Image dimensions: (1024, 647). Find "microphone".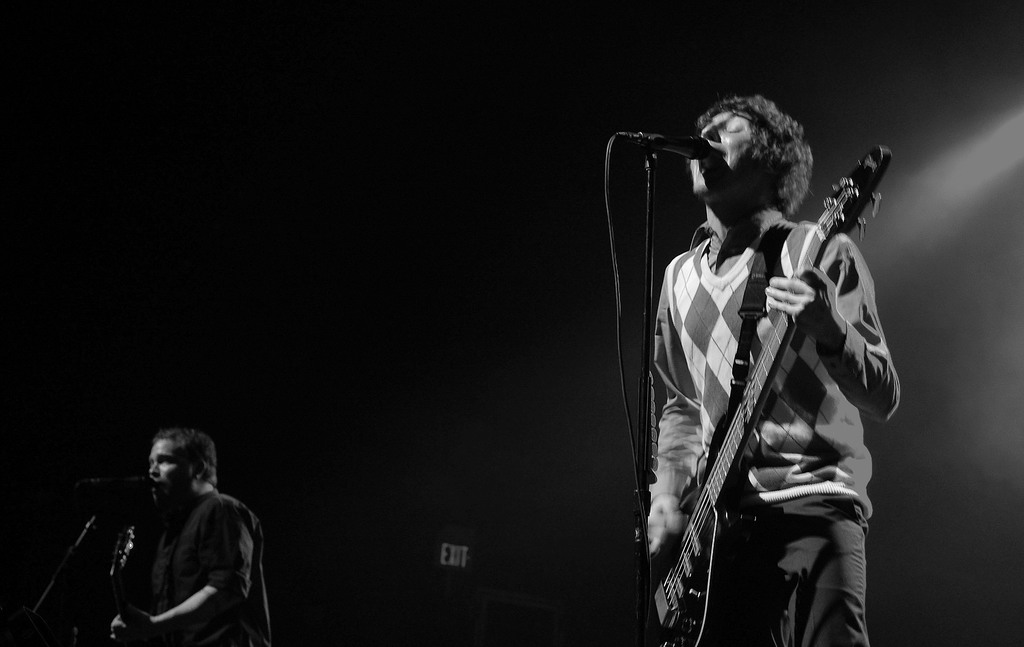
Rect(84, 477, 152, 487).
